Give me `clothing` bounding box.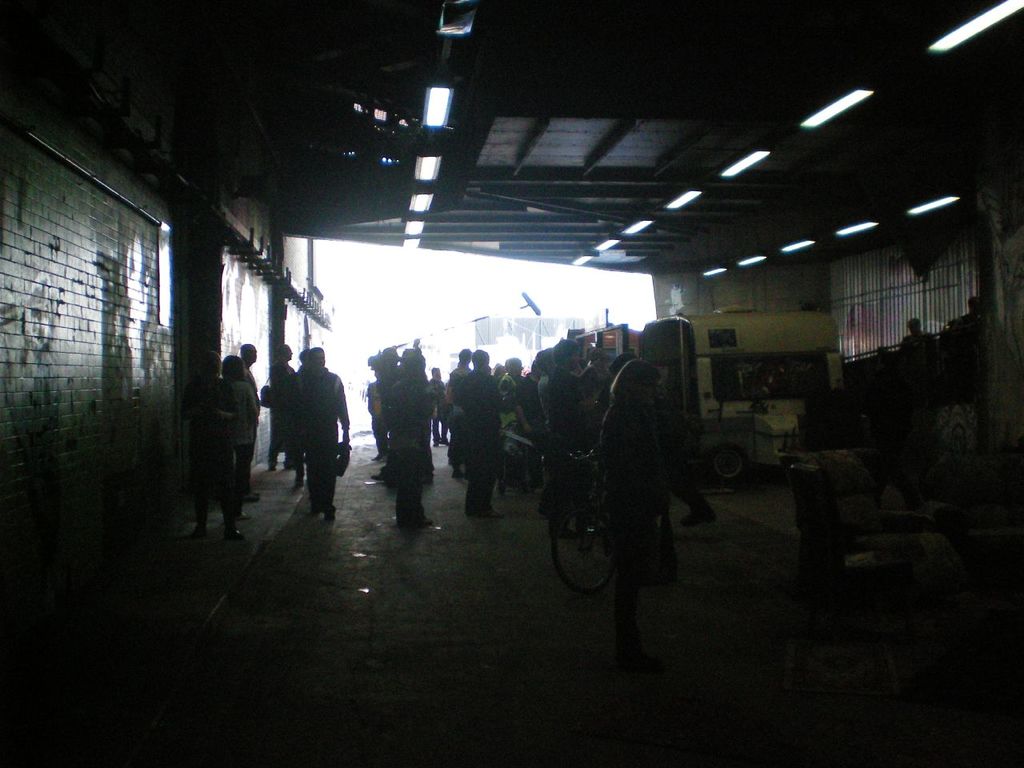
x1=225 y1=374 x2=257 y2=494.
